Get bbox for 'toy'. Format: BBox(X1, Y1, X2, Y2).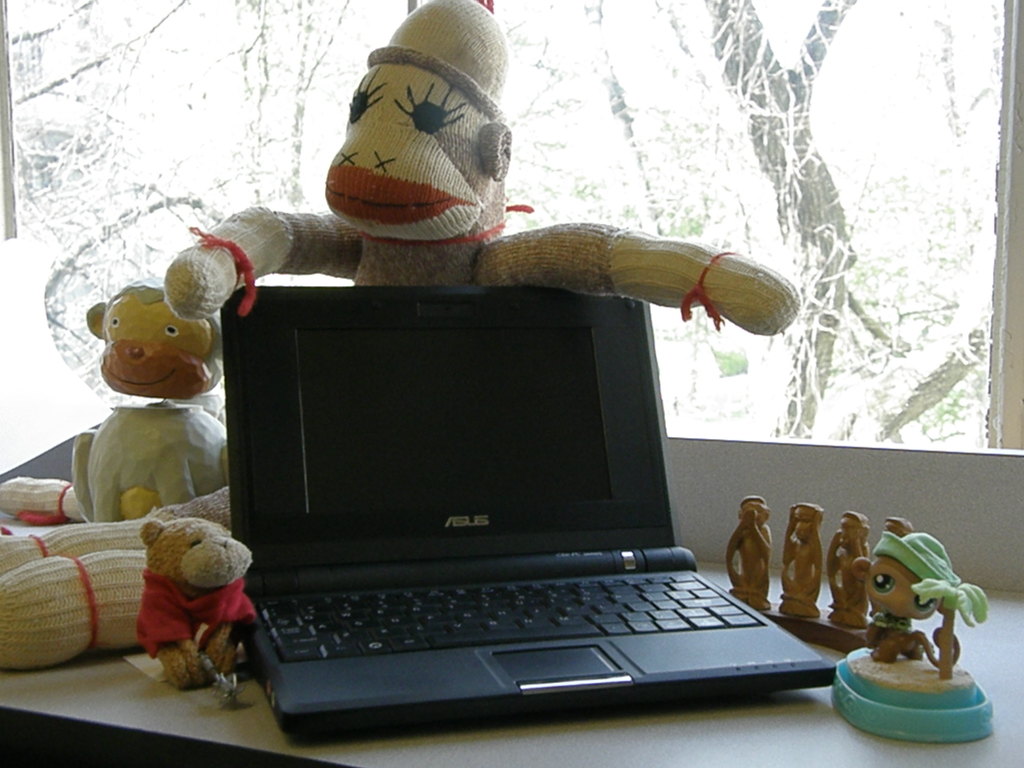
BBox(66, 287, 228, 524).
